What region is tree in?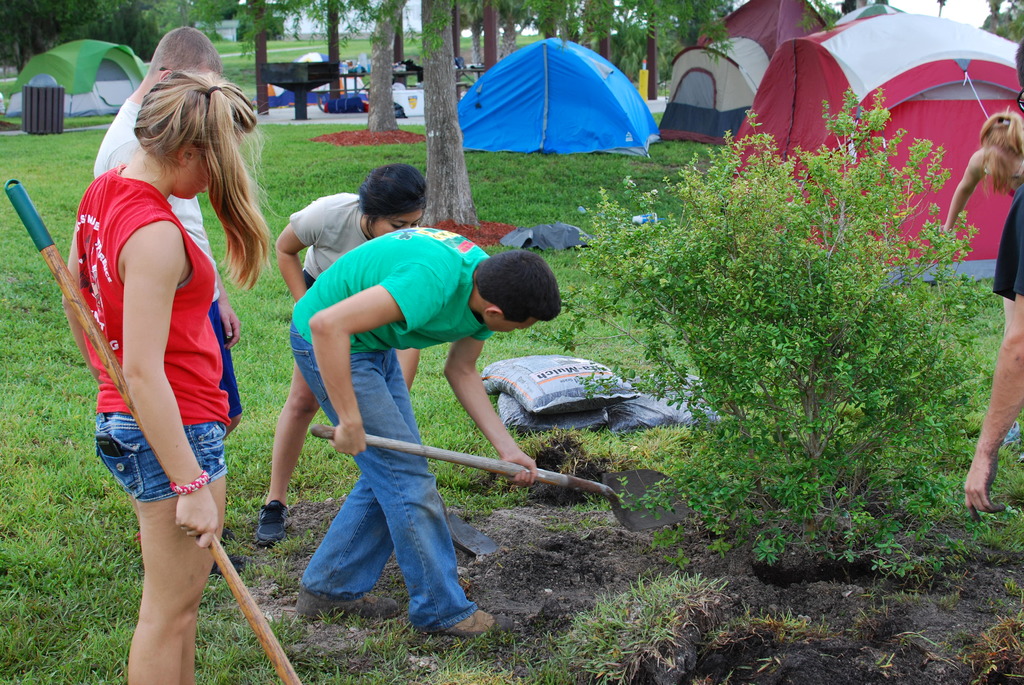
x1=472 y1=0 x2=505 y2=68.
